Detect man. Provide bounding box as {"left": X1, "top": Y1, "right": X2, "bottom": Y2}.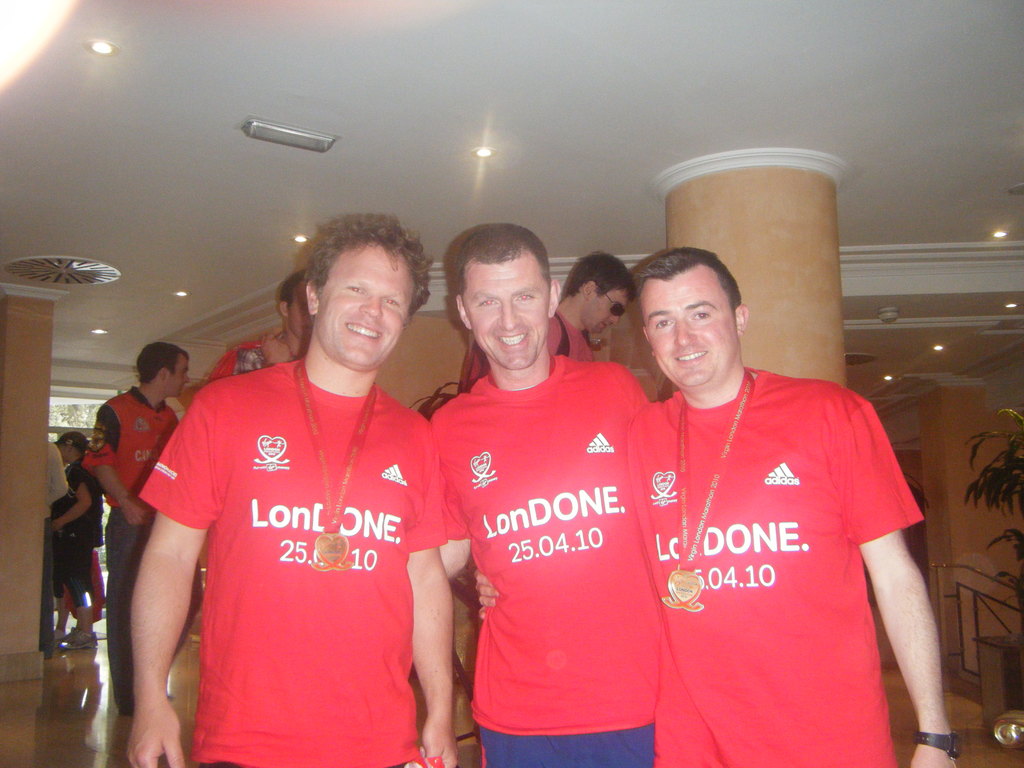
{"left": 641, "top": 246, "right": 963, "bottom": 767}.
